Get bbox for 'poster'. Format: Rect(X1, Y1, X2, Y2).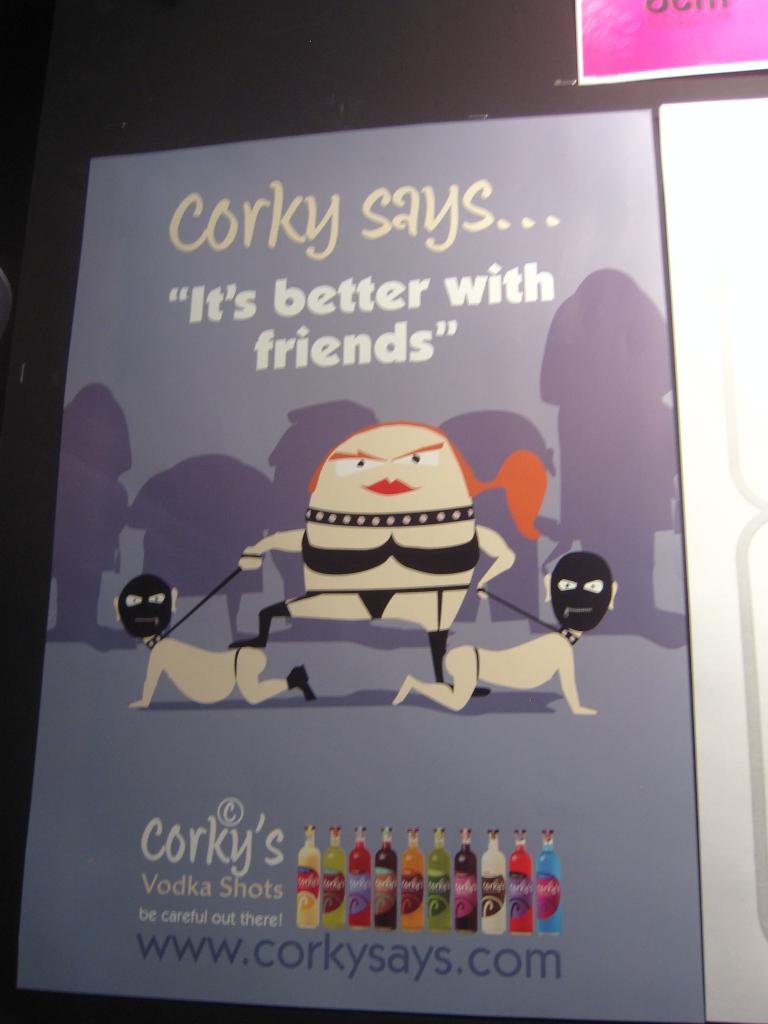
Rect(658, 100, 767, 1023).
